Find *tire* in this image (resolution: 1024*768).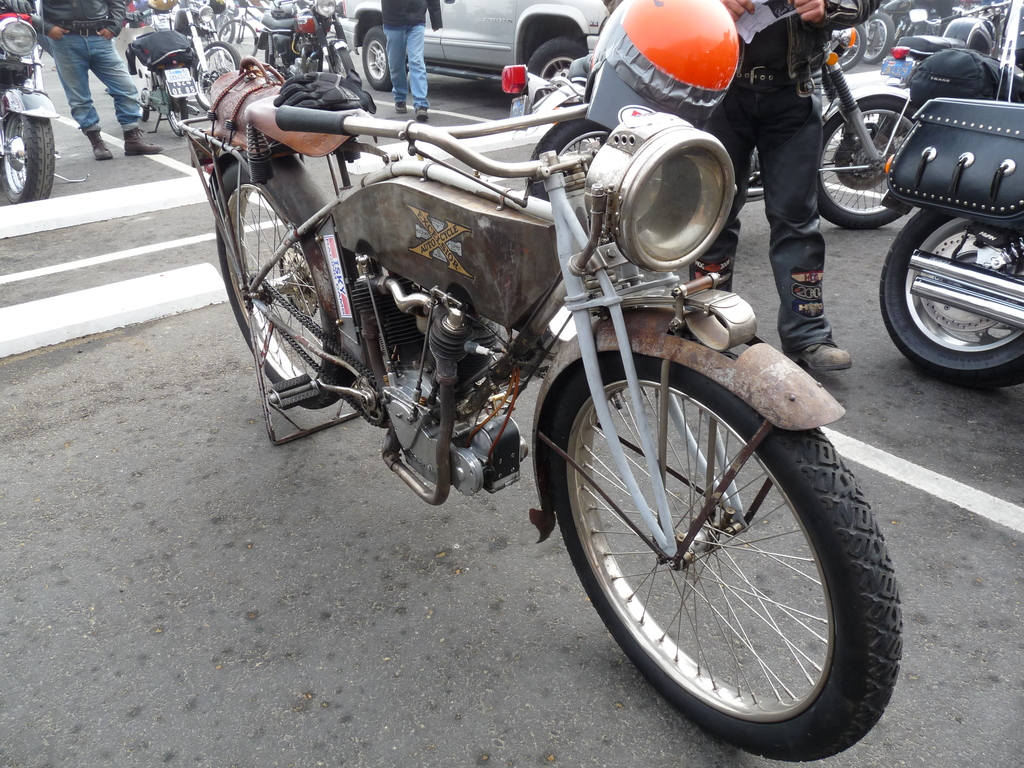
locate(545, 345, 906, 742).
